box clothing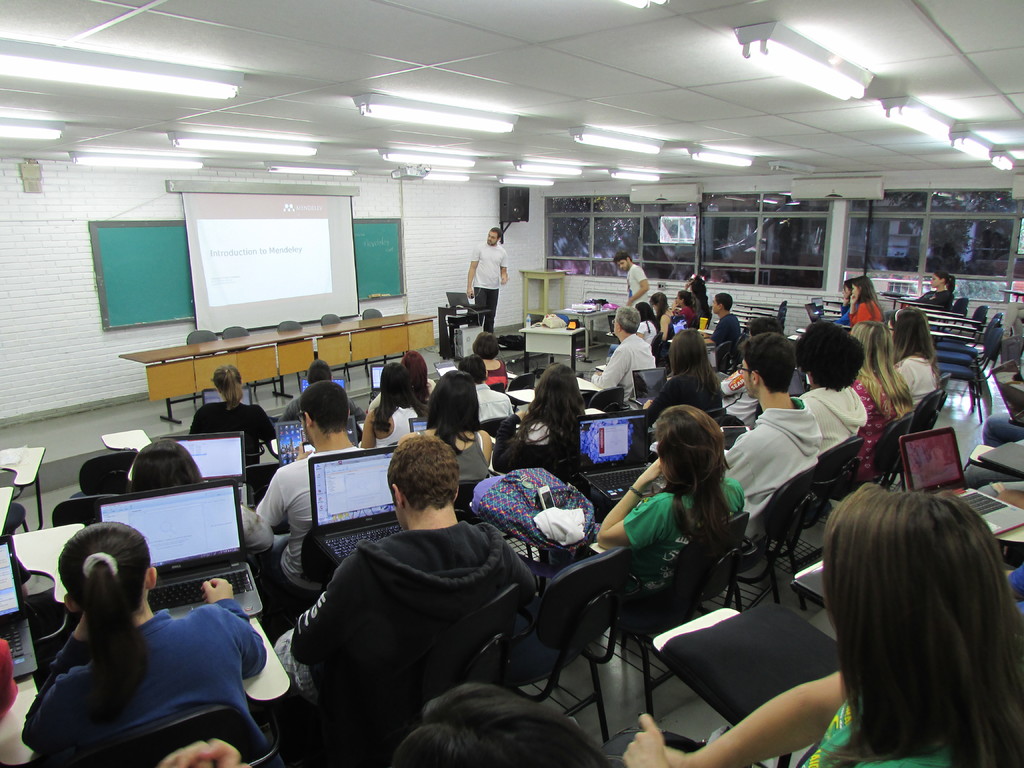
bbox(705, 311, 744, 367)
